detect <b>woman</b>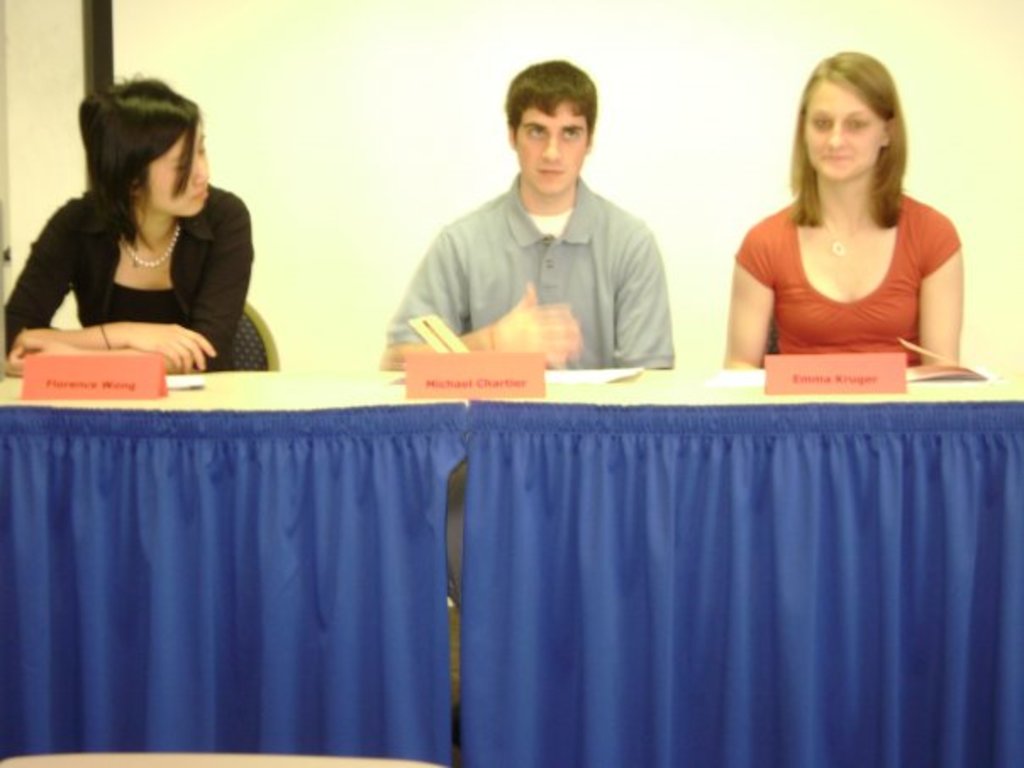
box=[0, 71, 253, 376]
